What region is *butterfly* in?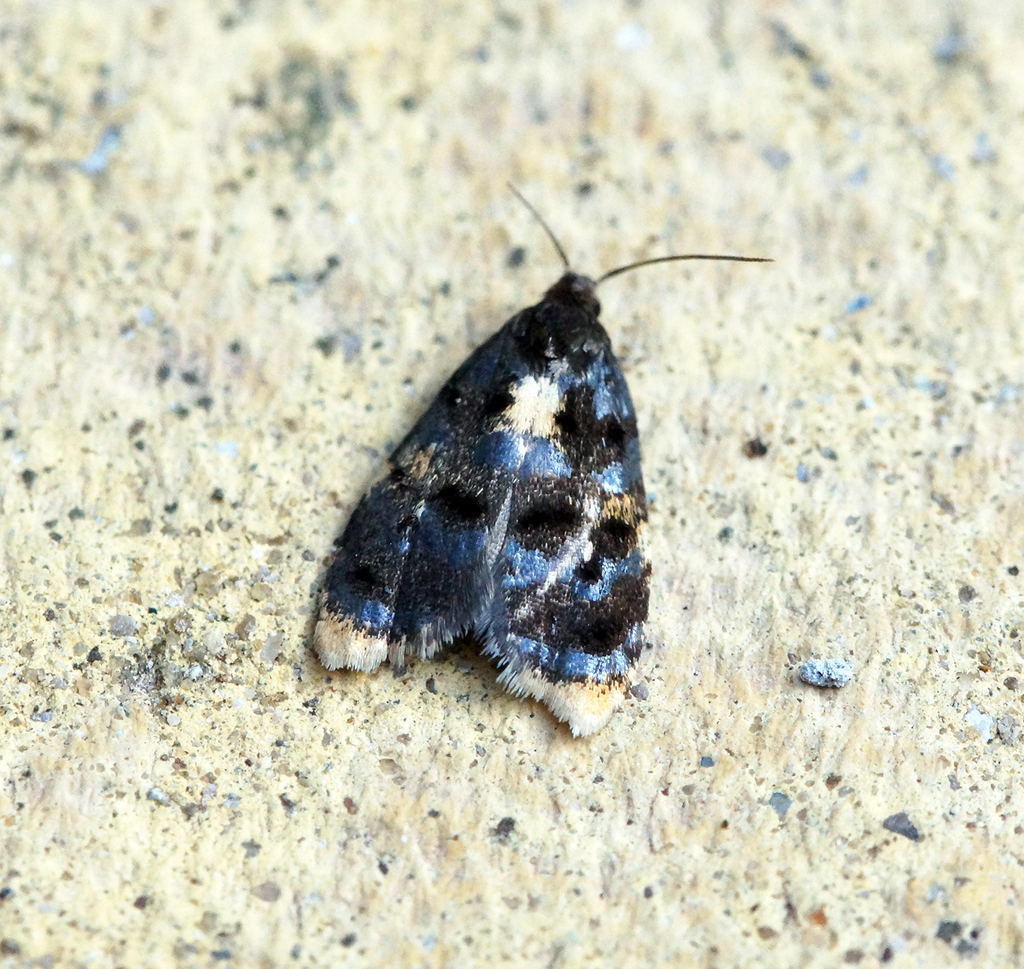
bbox(293, 158, 791, 740).
